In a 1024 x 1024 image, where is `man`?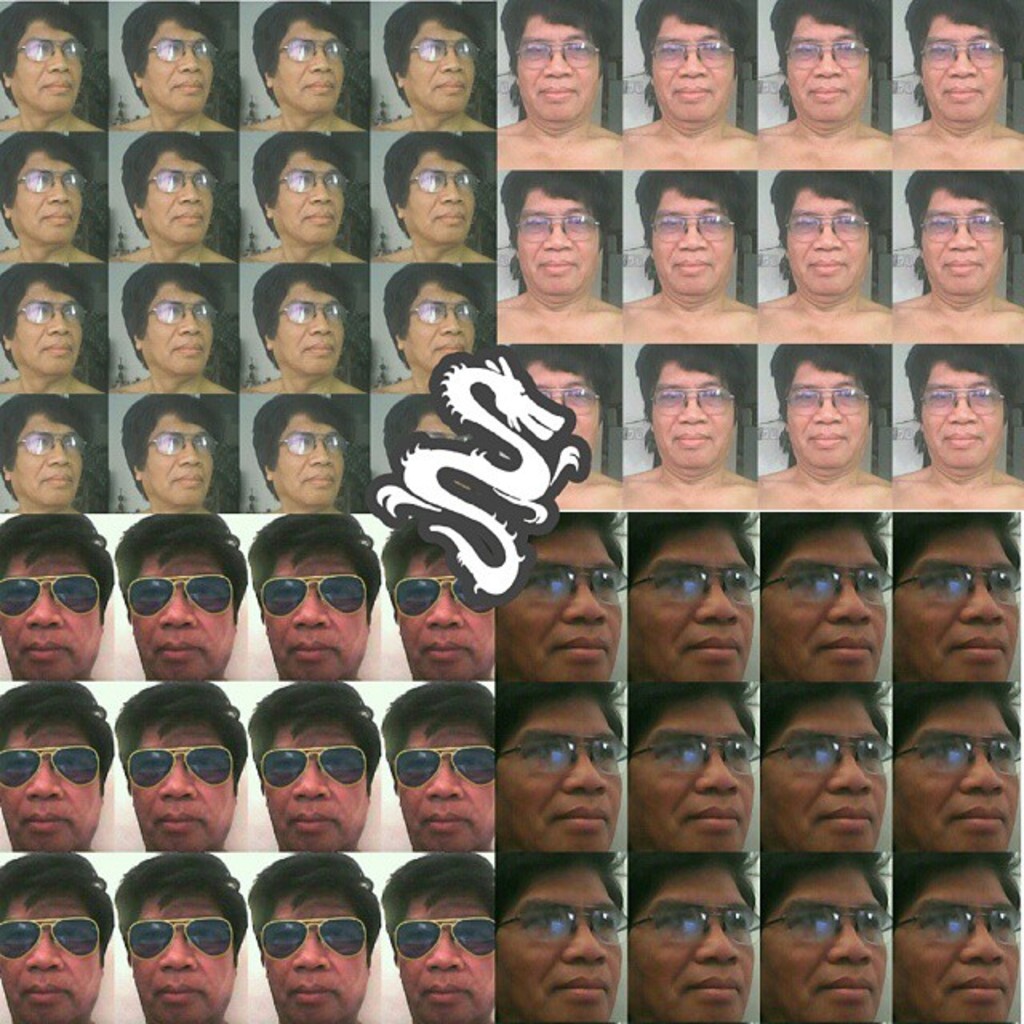
893:168:1022:346.
